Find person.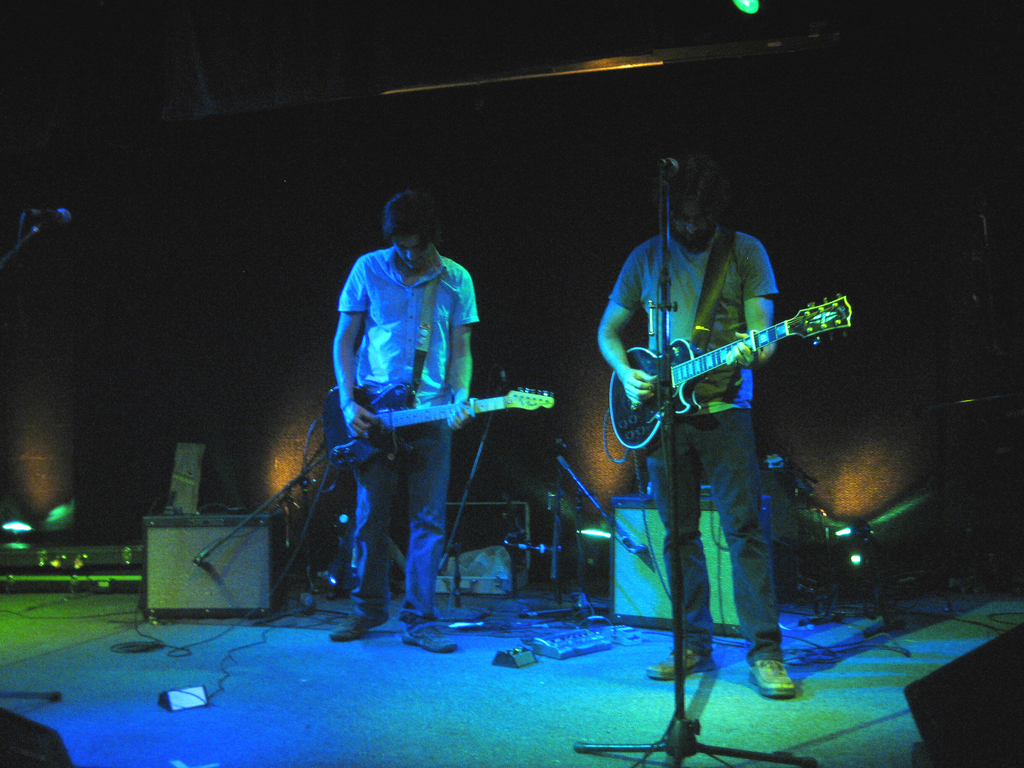
[left=315, top=178, right=499, bottom=636].
